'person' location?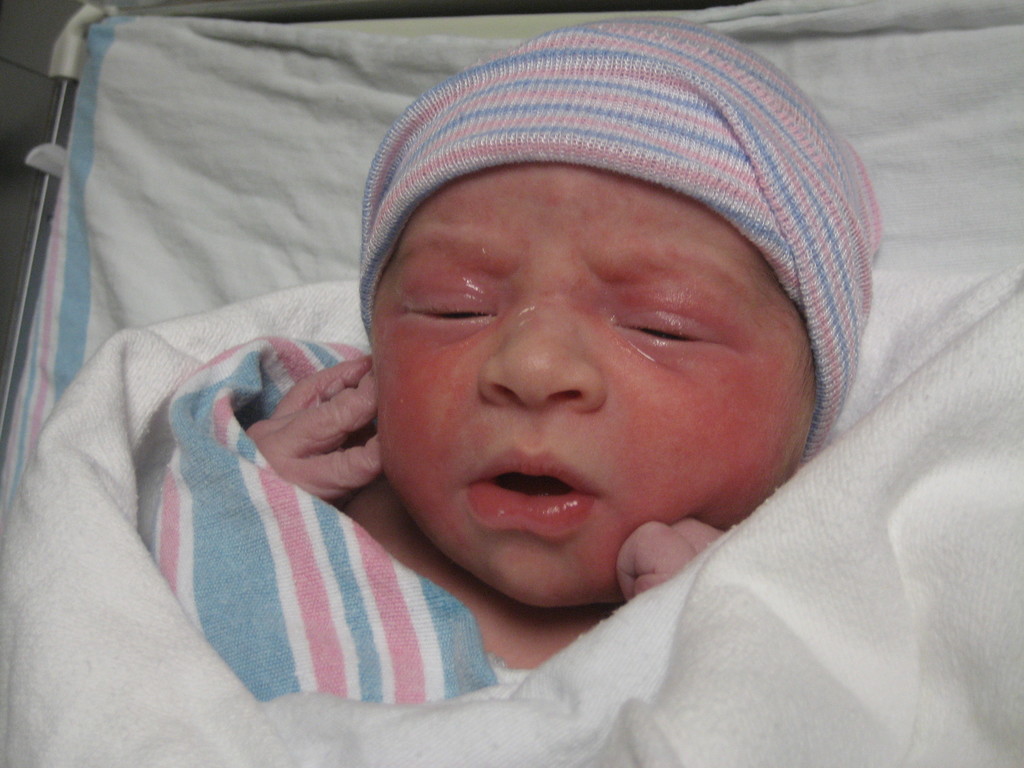
240,9,886,668
